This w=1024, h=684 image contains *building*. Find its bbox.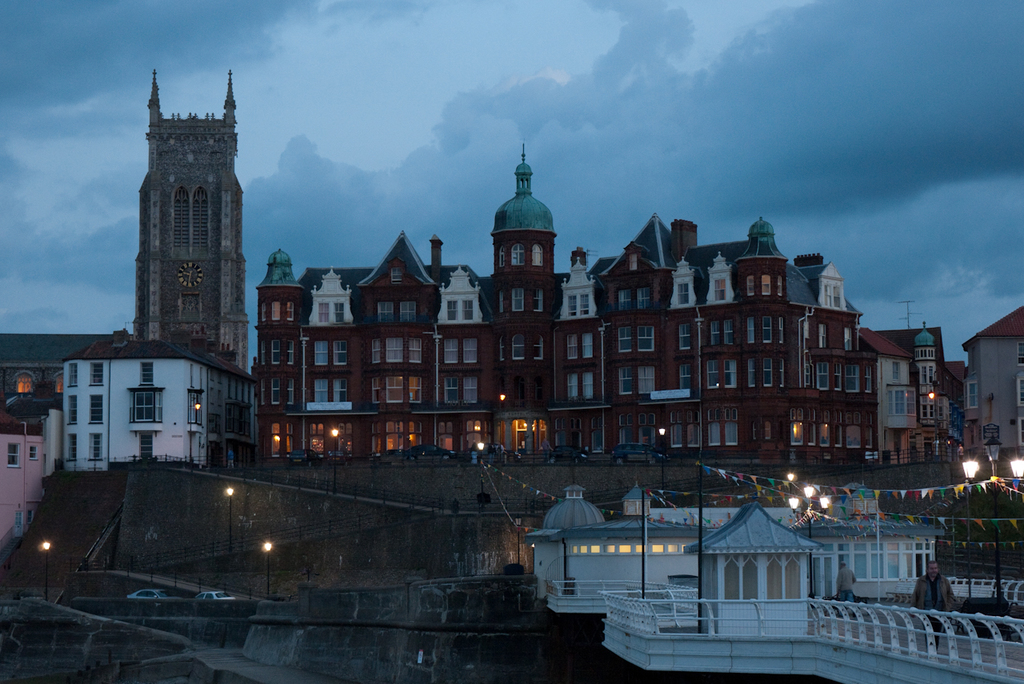
<region>961, 306, 1023, 451</region>.
